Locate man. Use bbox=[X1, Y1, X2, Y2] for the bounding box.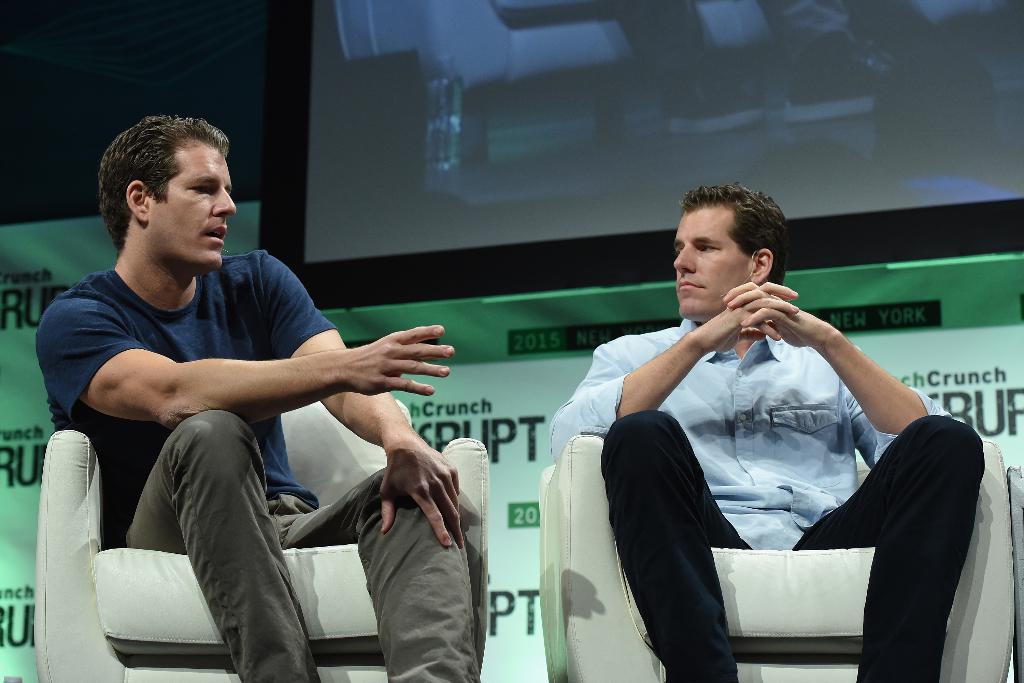
bbox=[545, 175, 982, 682].
